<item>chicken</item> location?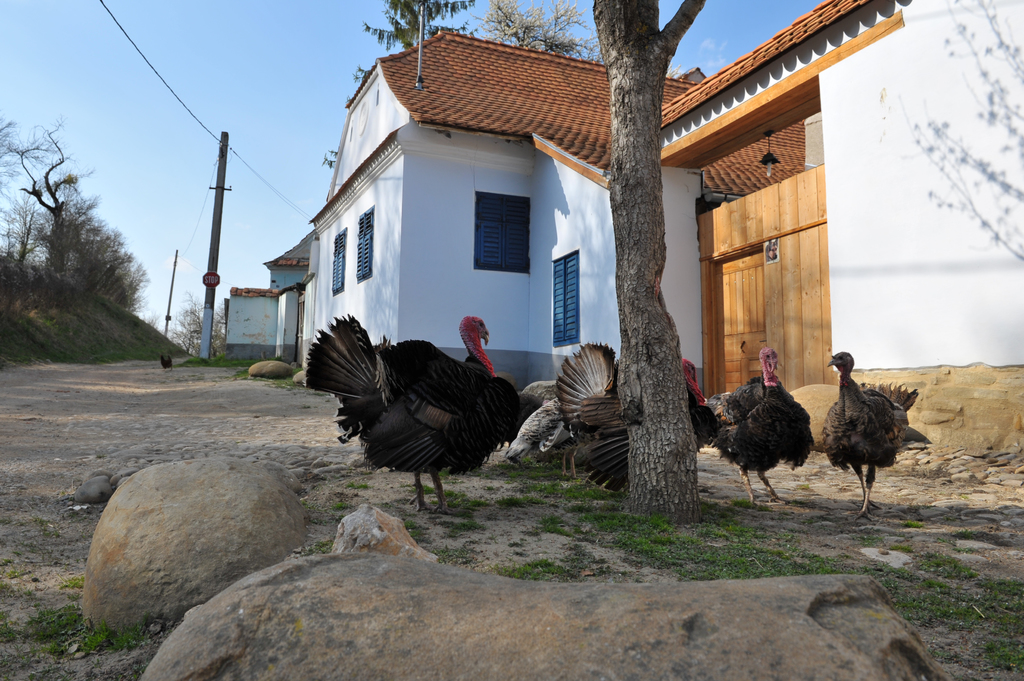
bbox=[823, 353, 932, 522]
